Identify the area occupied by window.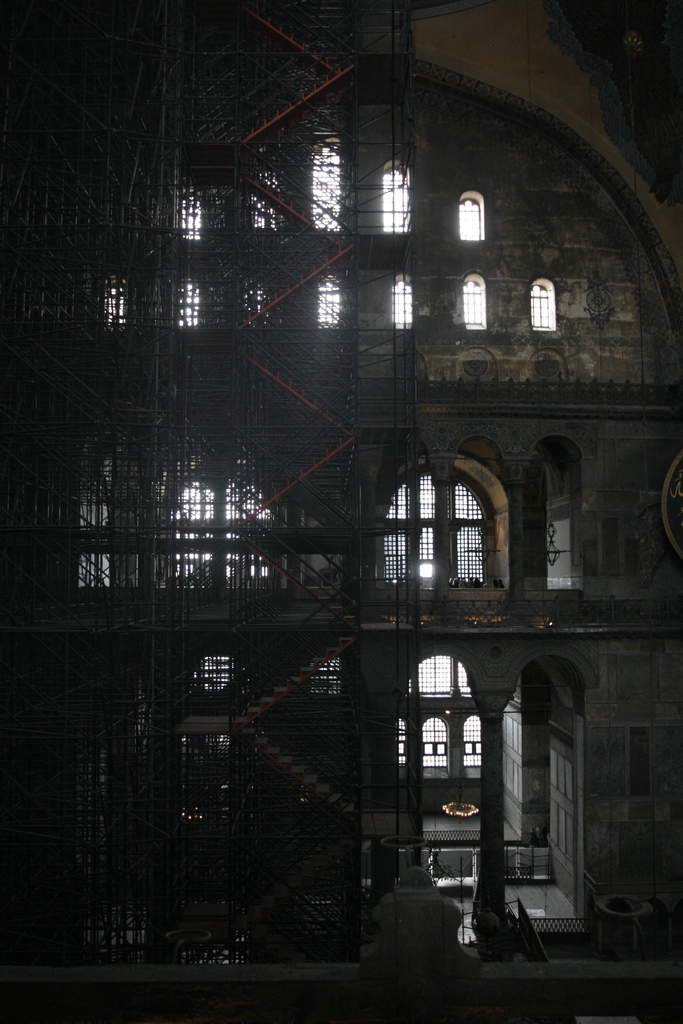
Area: bbox(460, 280, 498, 330).
